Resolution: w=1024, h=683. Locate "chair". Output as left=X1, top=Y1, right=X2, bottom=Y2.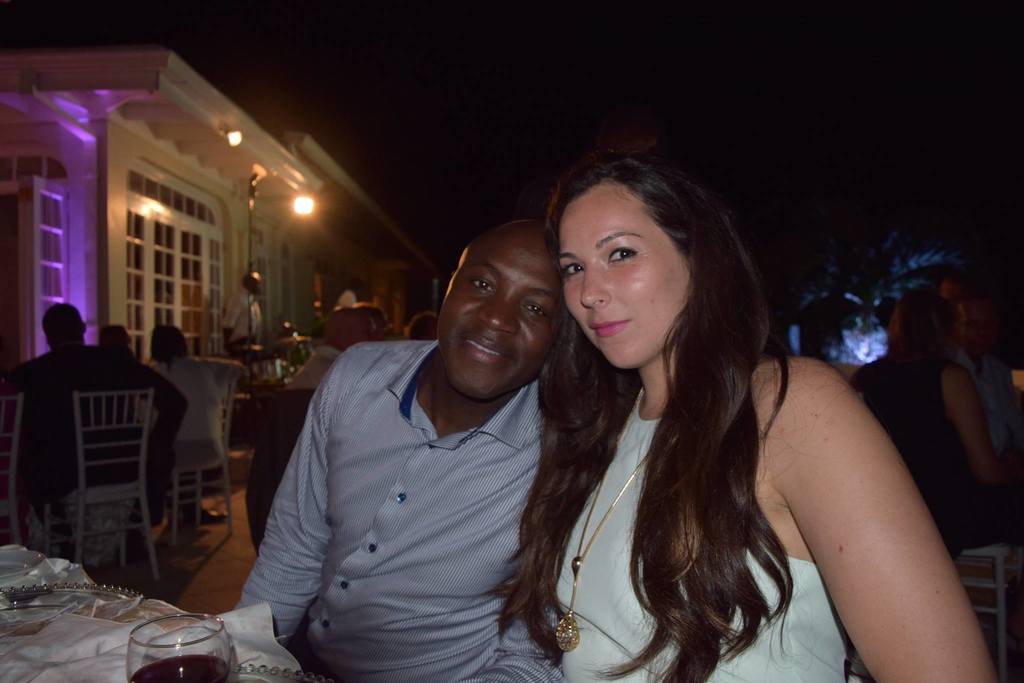
left=161, top=381, right=236, bottom=548.
